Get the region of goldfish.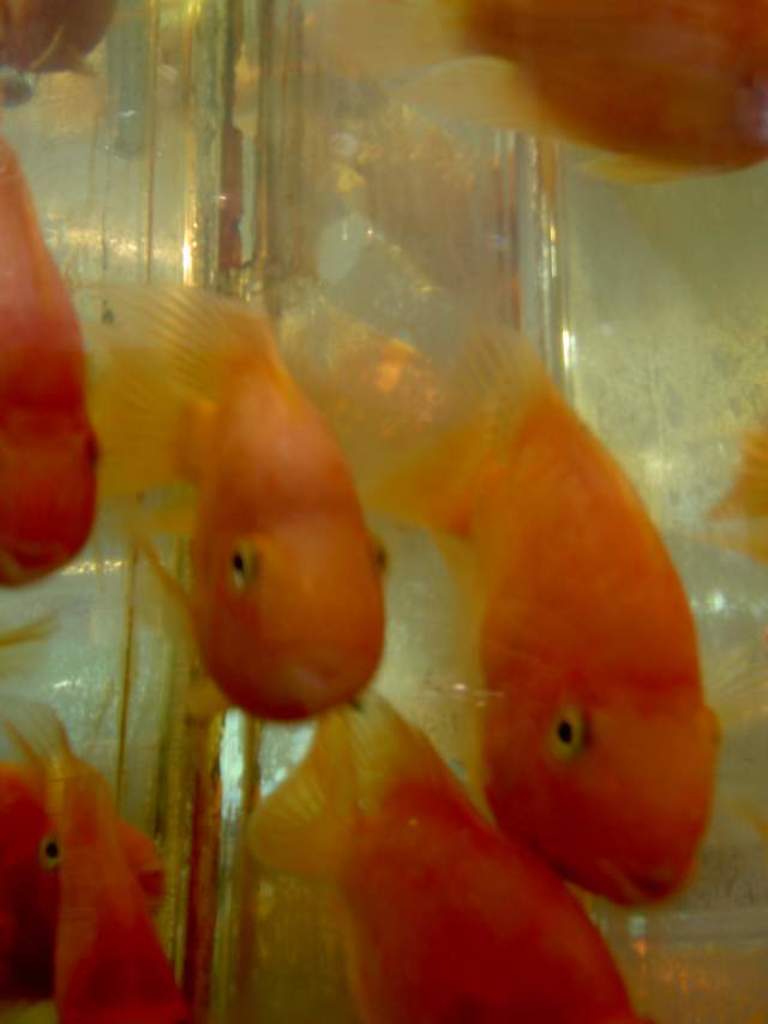
rect(0, 753, 162, 1000).
